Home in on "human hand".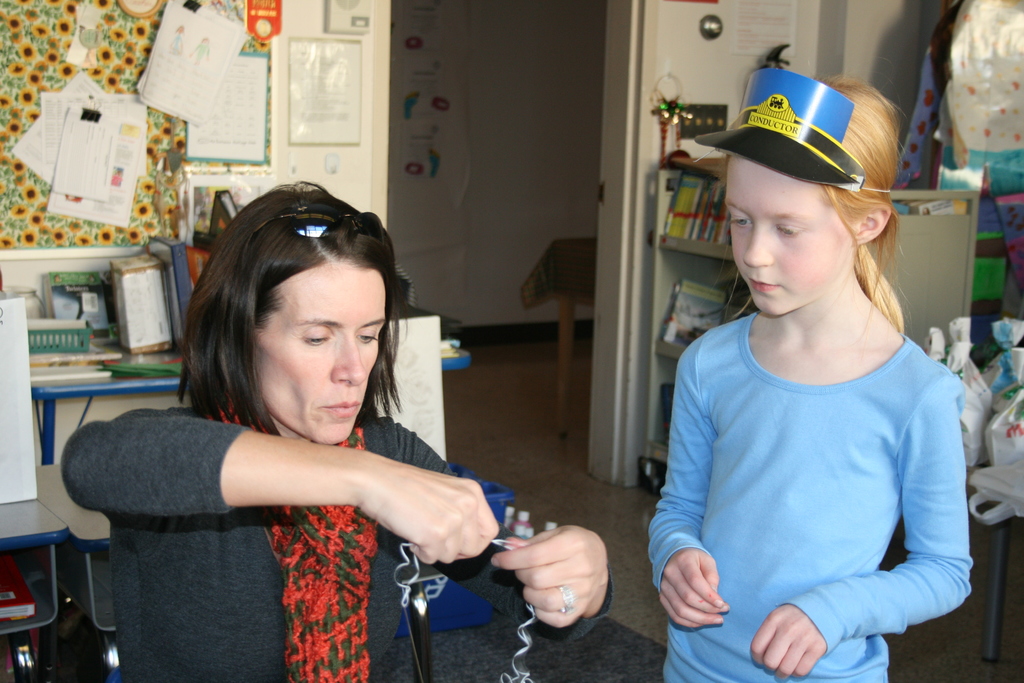
Homed in at x1=362, y1=460, x2=500, y2=569.
